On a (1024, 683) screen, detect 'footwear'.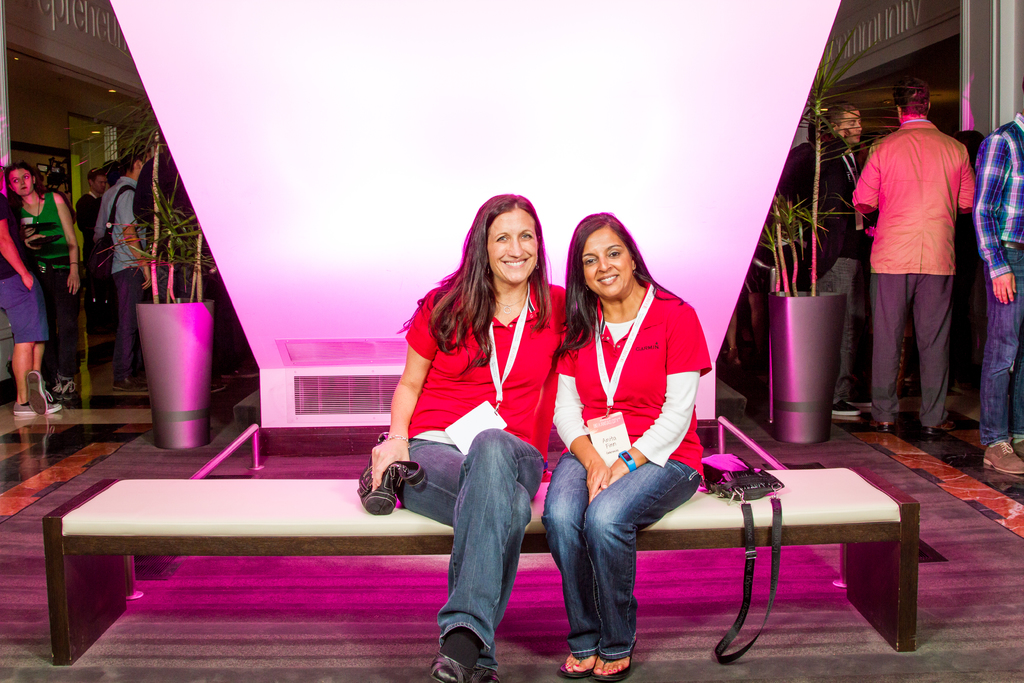
{"x1": 25, "y1": 372, "x2": 44, "y2": 415}.
